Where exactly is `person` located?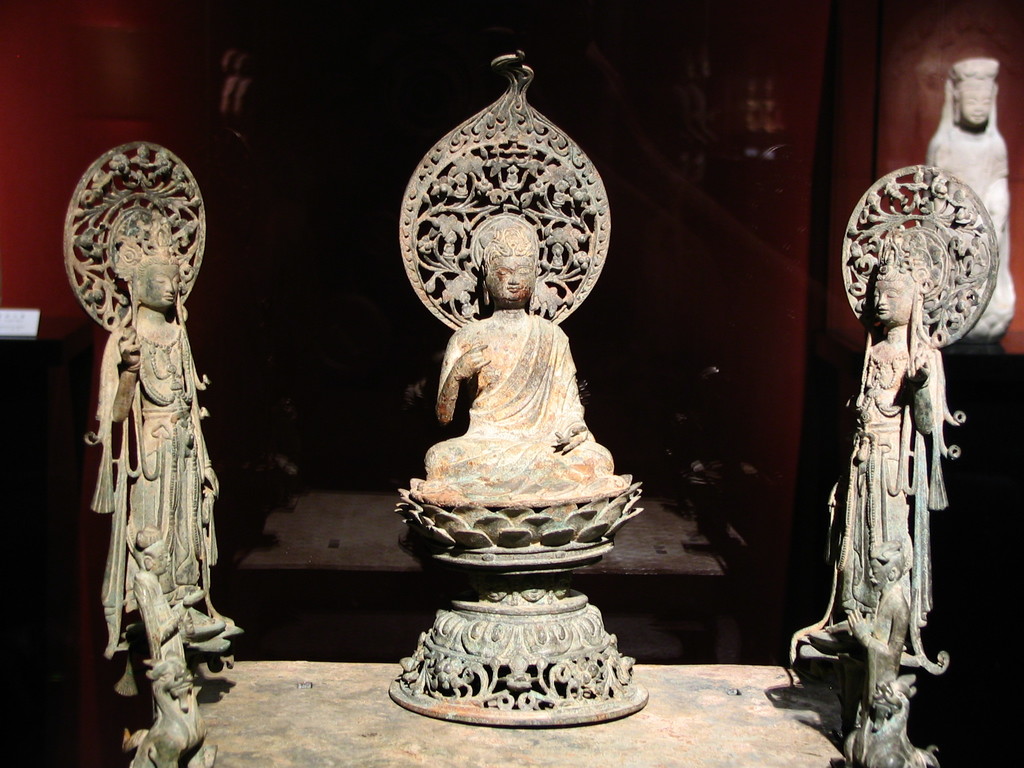
Its bounding box is 925,60,1016,337.
